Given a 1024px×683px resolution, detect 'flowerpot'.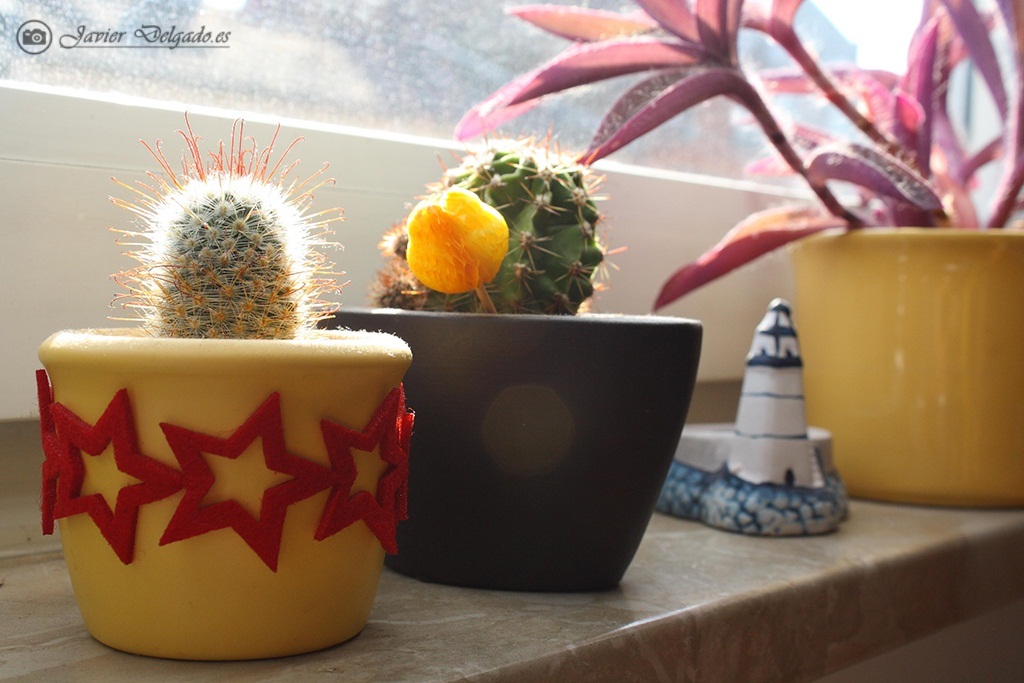
37 320 410 668.
